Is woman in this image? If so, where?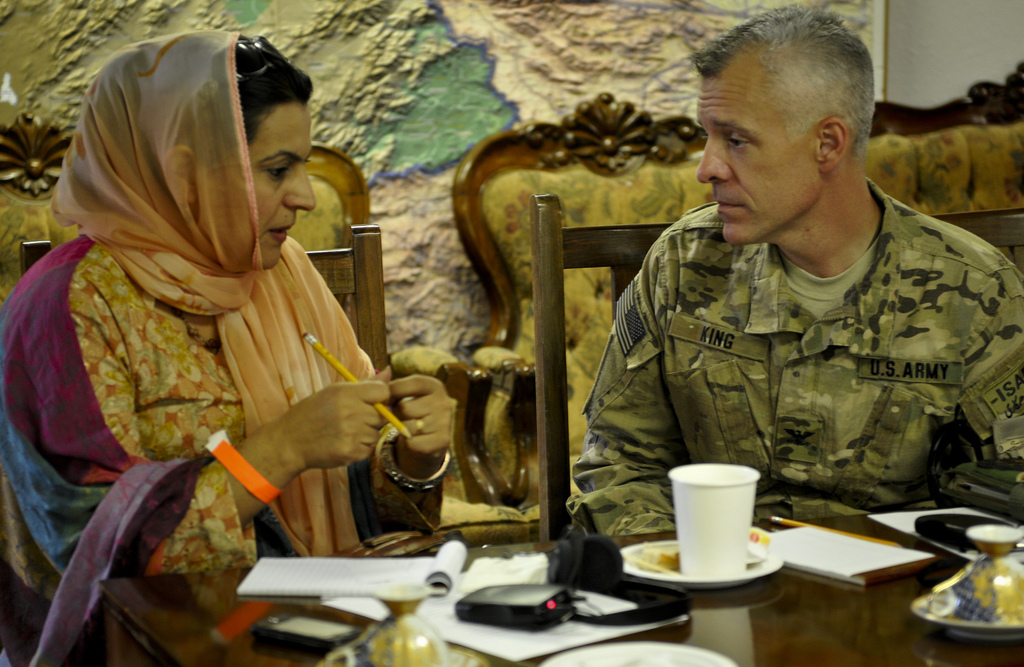
Yes, at {"left": 19, "top": 14, "right": 450, "bottom": 609}.
